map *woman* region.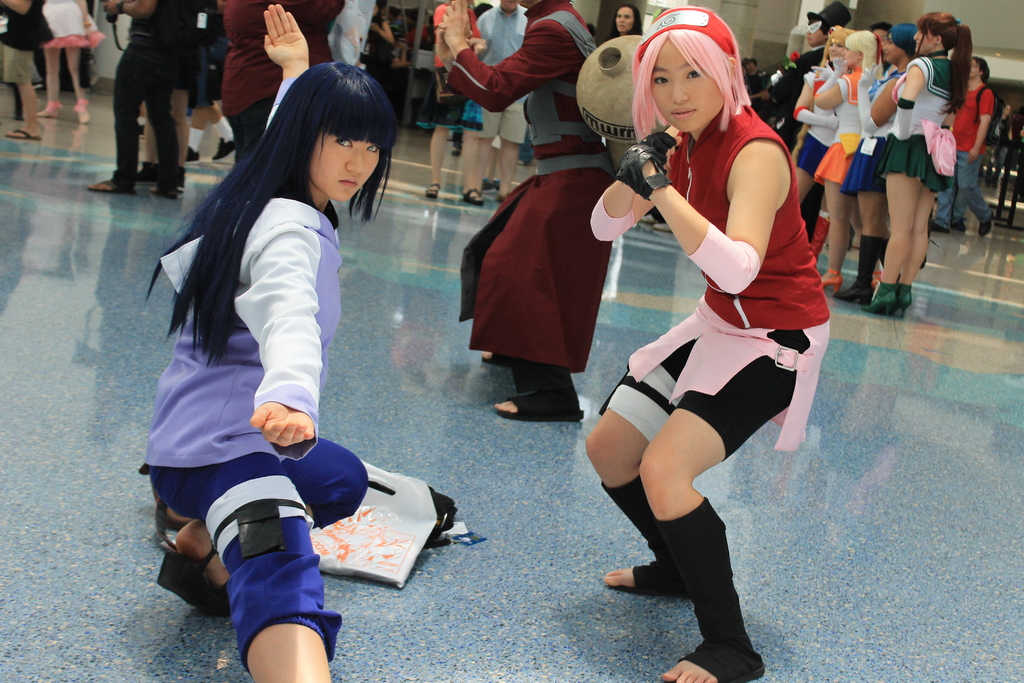
Mapped to l=884, t=10, r=960, b=318.
